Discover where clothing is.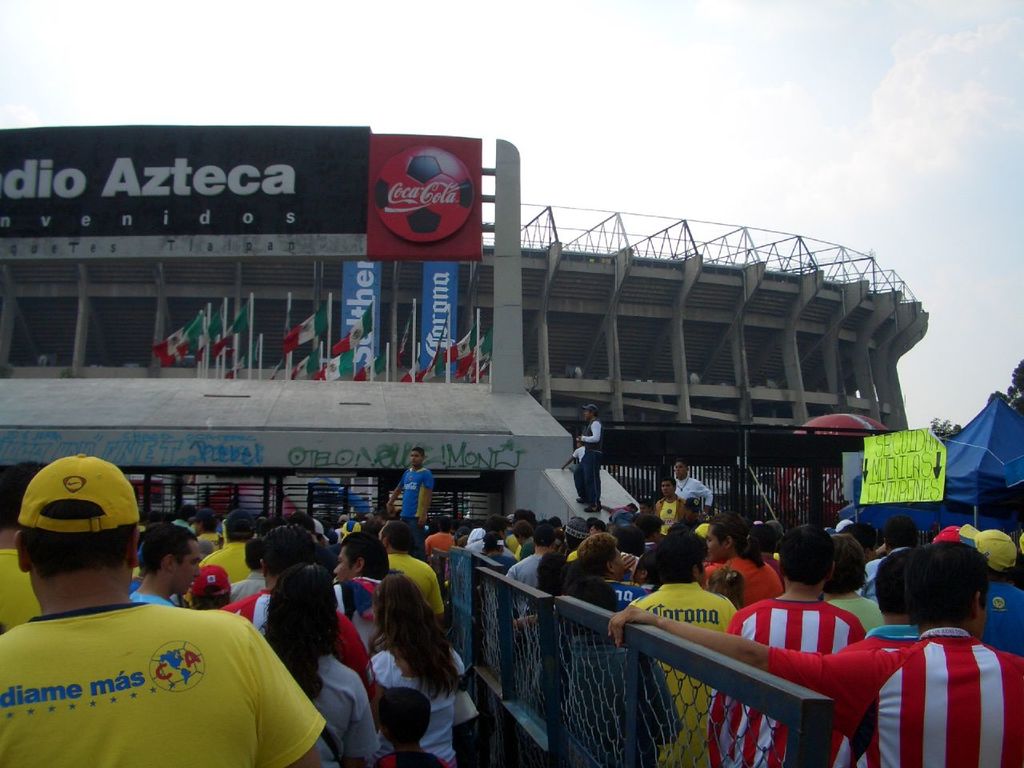
Discovered at bbox=[675, 474, 713, 506].
